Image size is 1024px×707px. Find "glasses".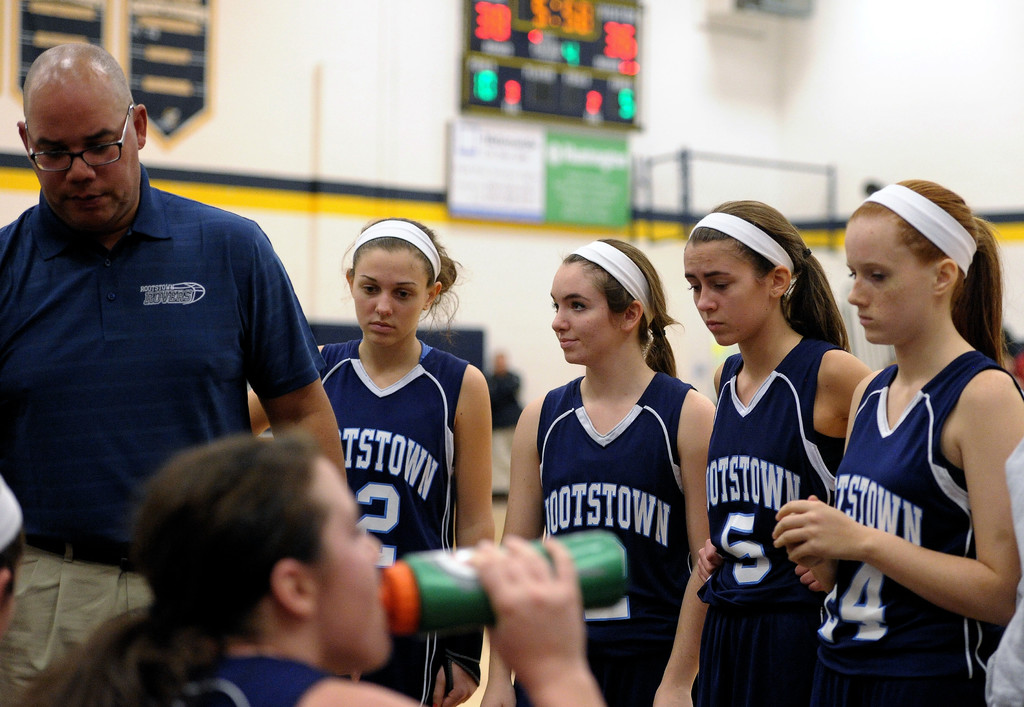
x1=25 y1=106 x2=134 y2=175.
